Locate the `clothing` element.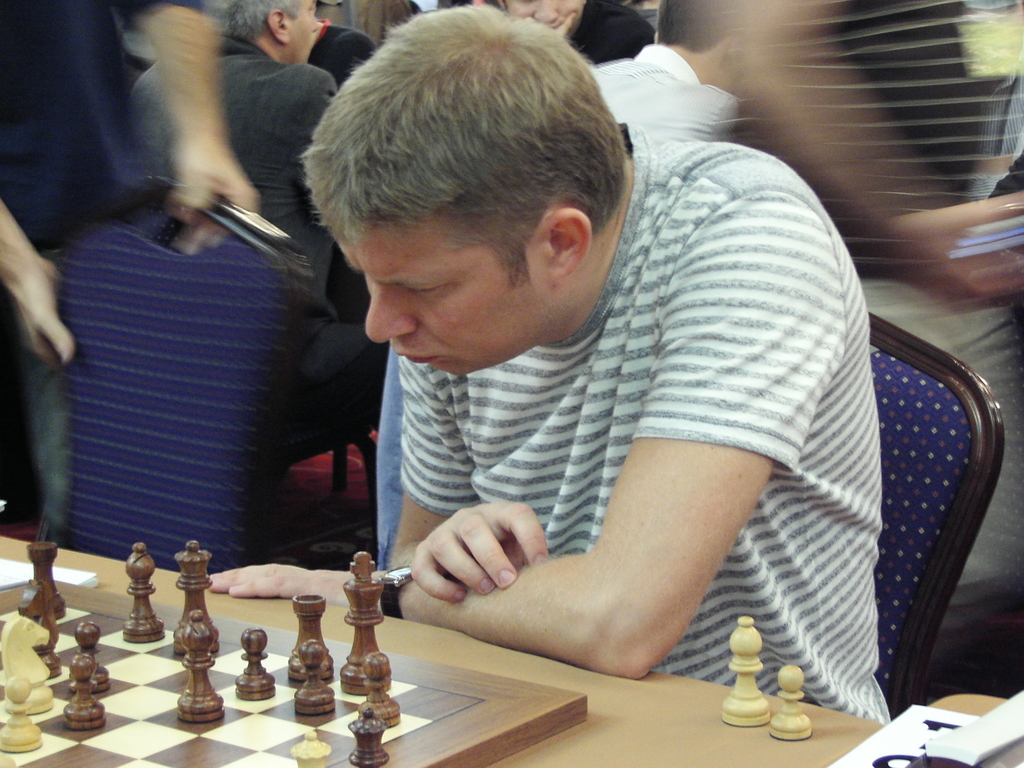
Element bbox: <region>739, 0, 1023, 704</region>.
